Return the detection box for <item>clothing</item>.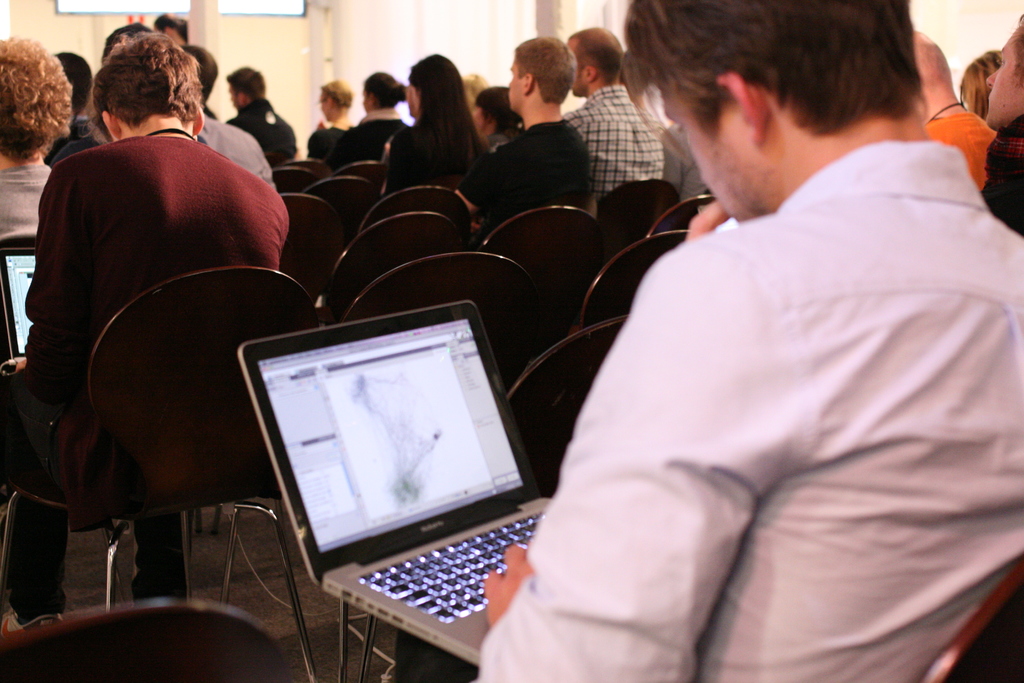
Rect(513, 100, 570, 201).
